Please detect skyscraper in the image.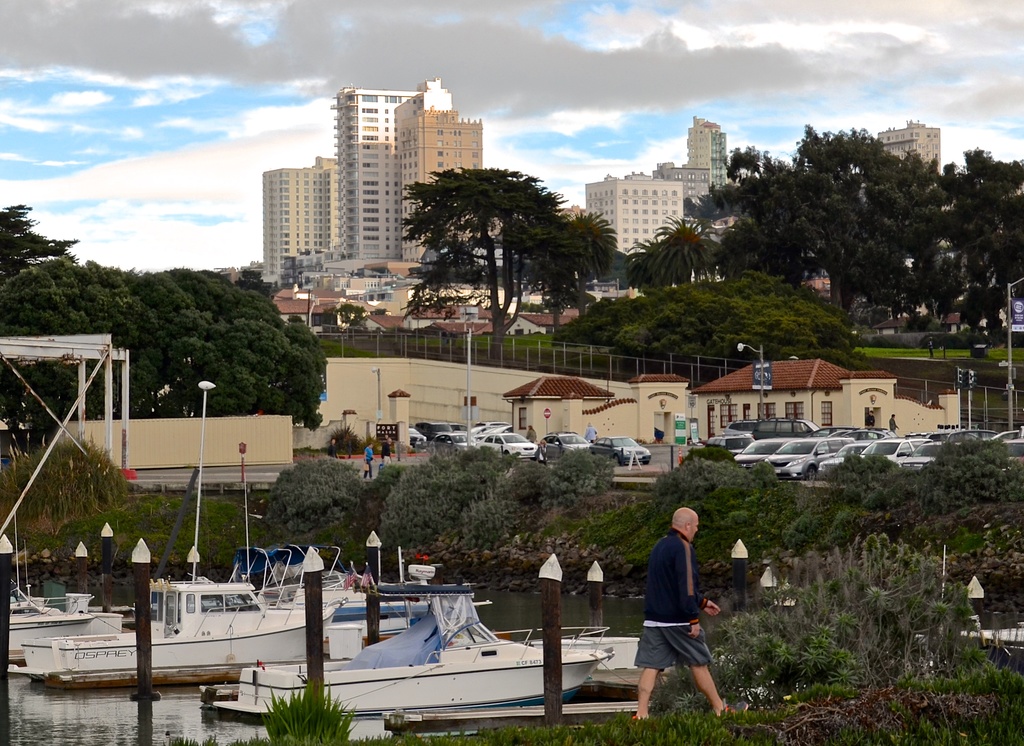
[250, 151, 343, 281].
